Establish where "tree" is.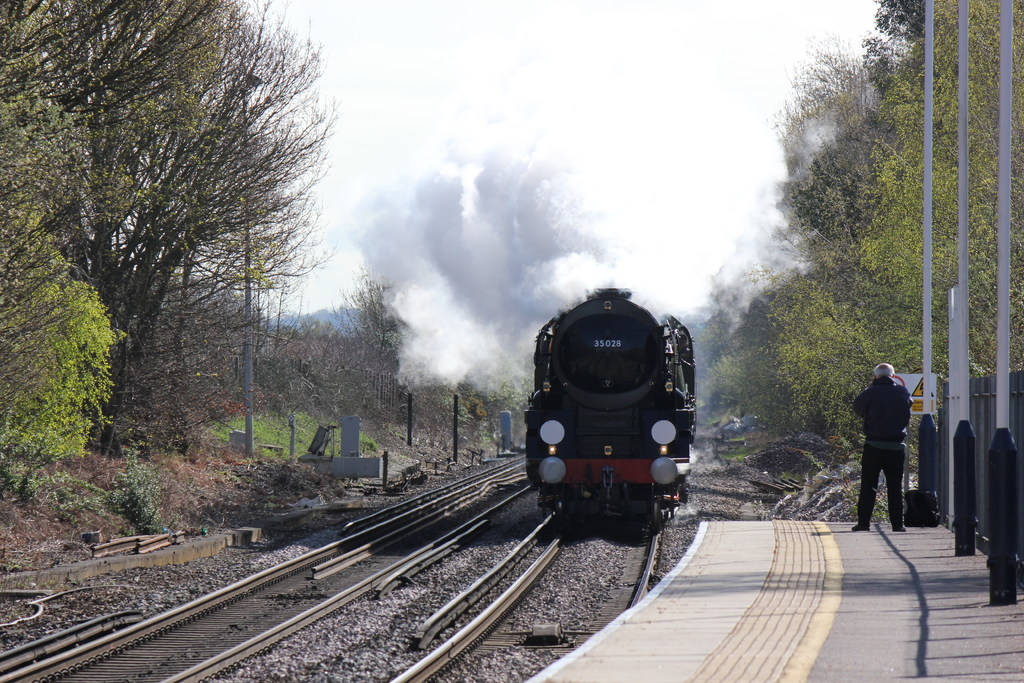
Established at bbox=[693, 250, 827, 435].
